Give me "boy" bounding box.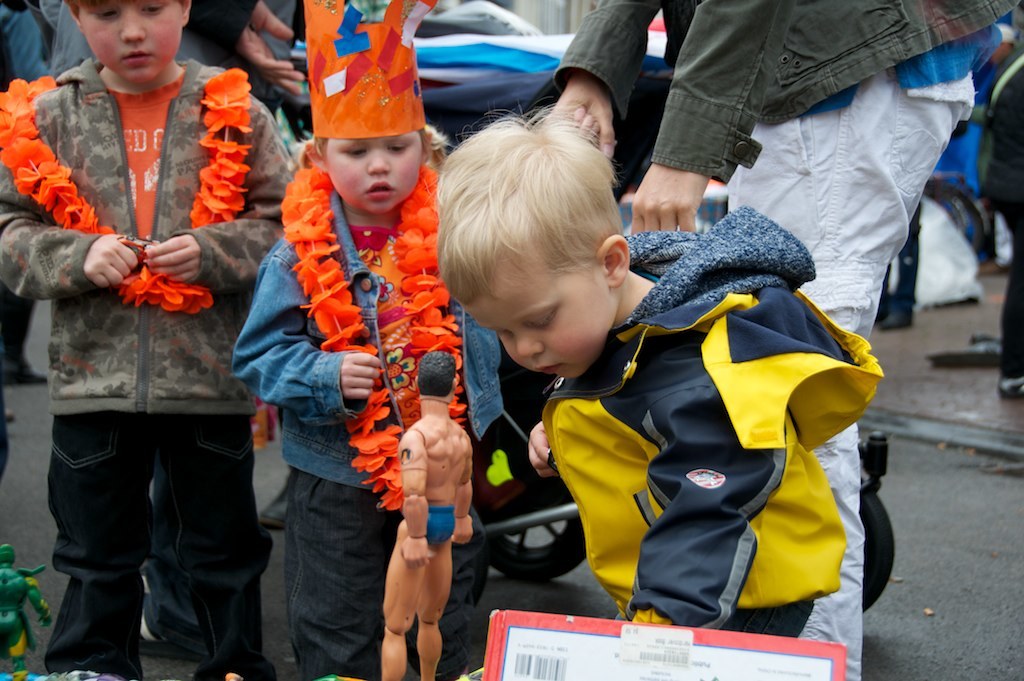
bbox=(228, 0, 507, 680).
